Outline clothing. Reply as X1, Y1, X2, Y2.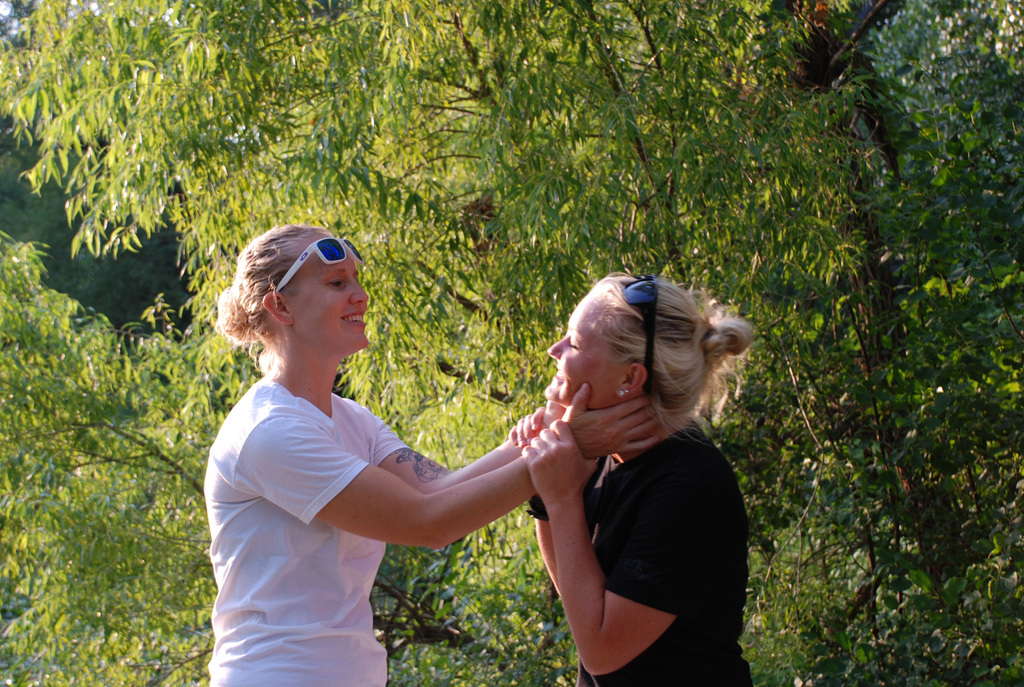
488, 355, 750, 666.
